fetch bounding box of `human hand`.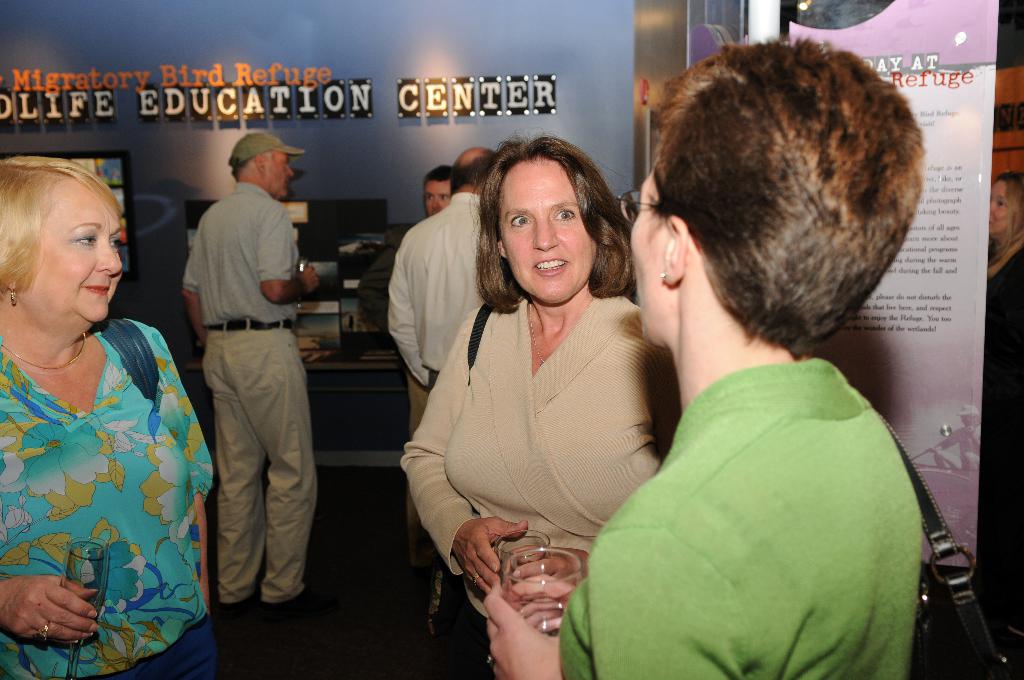
Bbox: rect(509, 544, 589, 589).
